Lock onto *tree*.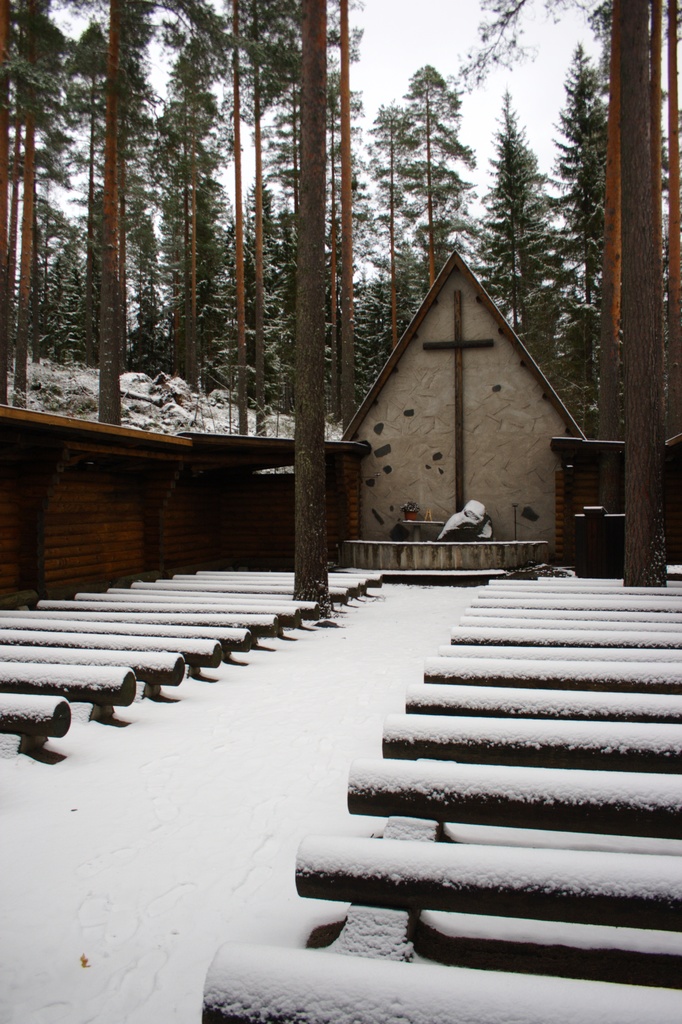
Locked: Rect(386, 63, 451, 352).
